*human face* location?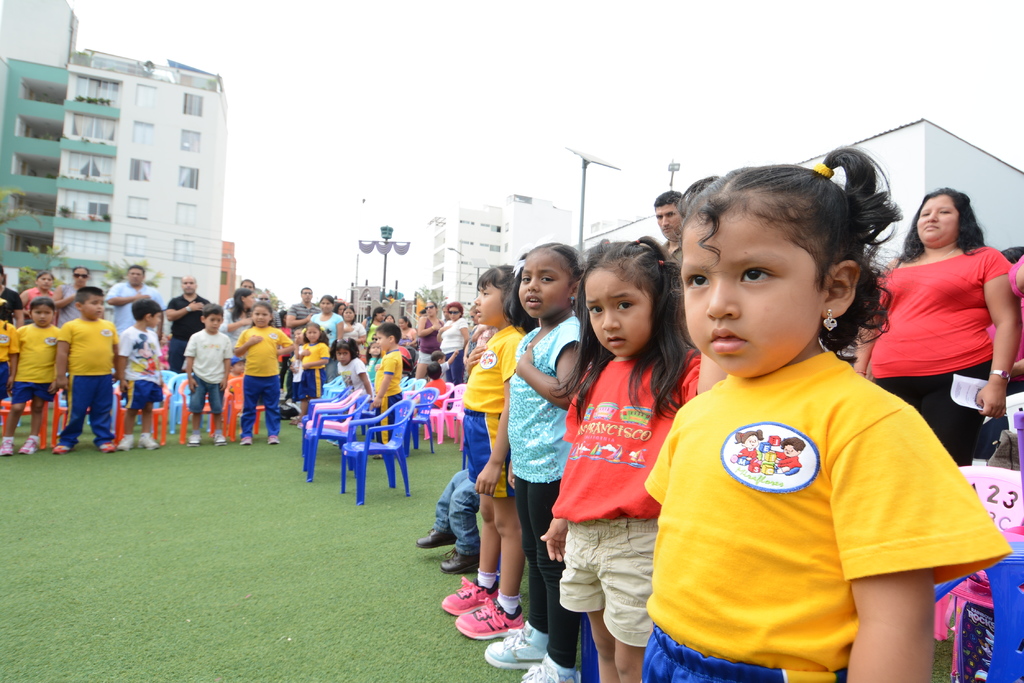
crop(580, 262, 648, 355)
